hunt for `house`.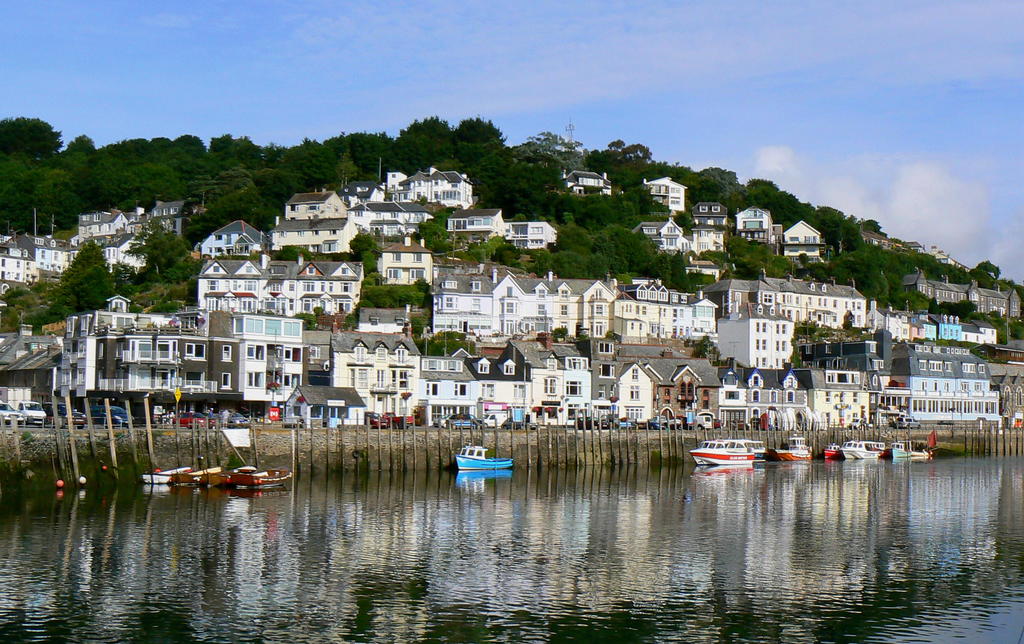
Hunted down at [857,227,903,251].
